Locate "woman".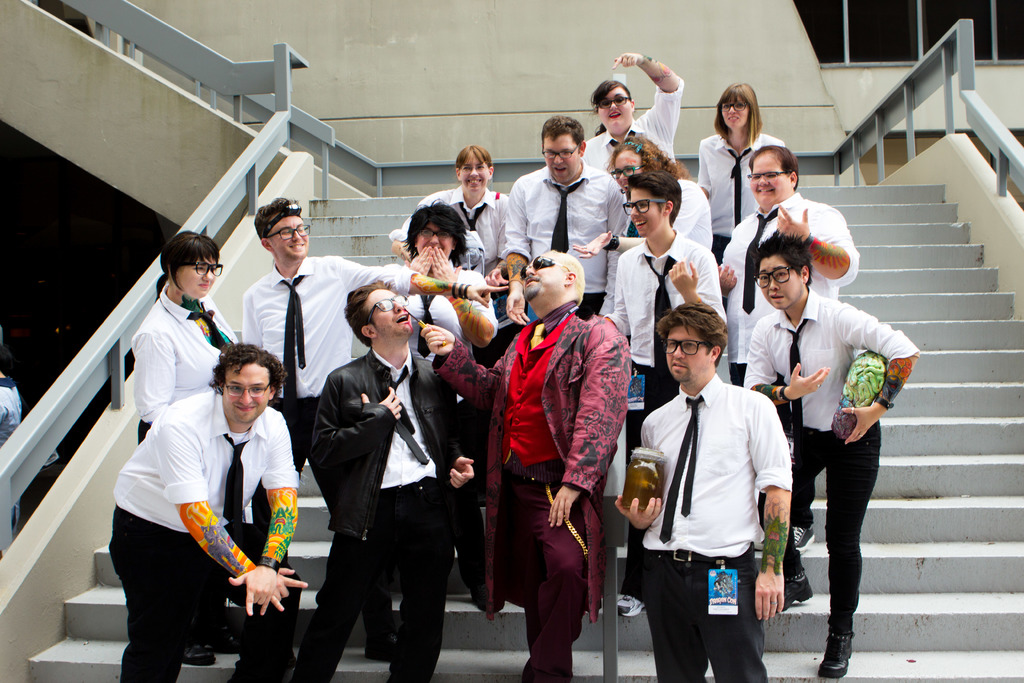
Bounding box: rect(387, 199, 500, 617).
